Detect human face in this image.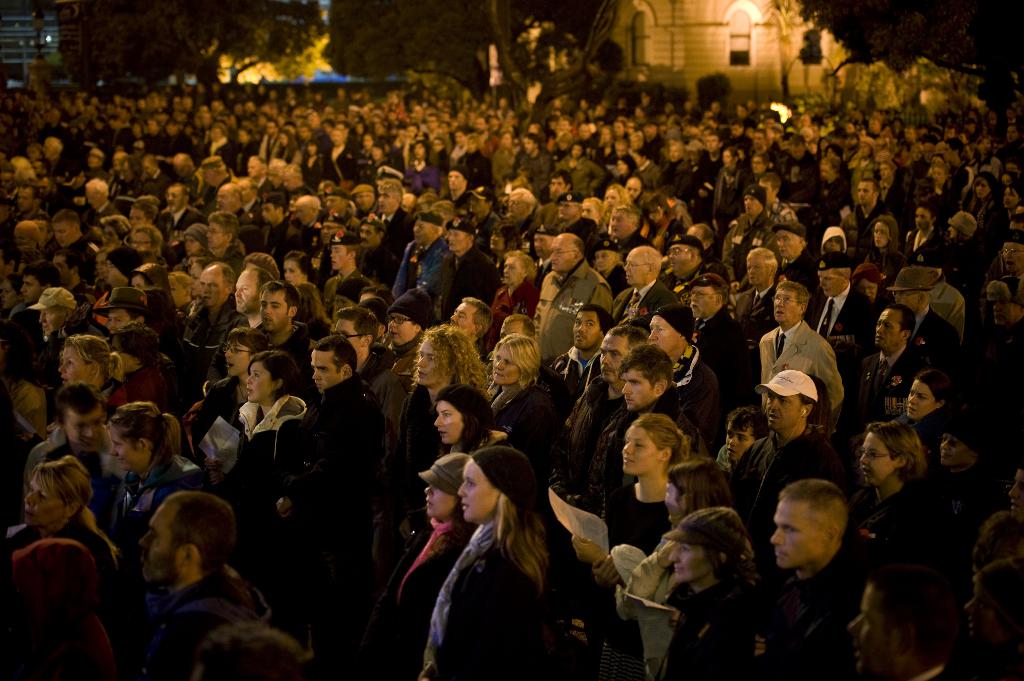
Detection: 751,157,764,174.
